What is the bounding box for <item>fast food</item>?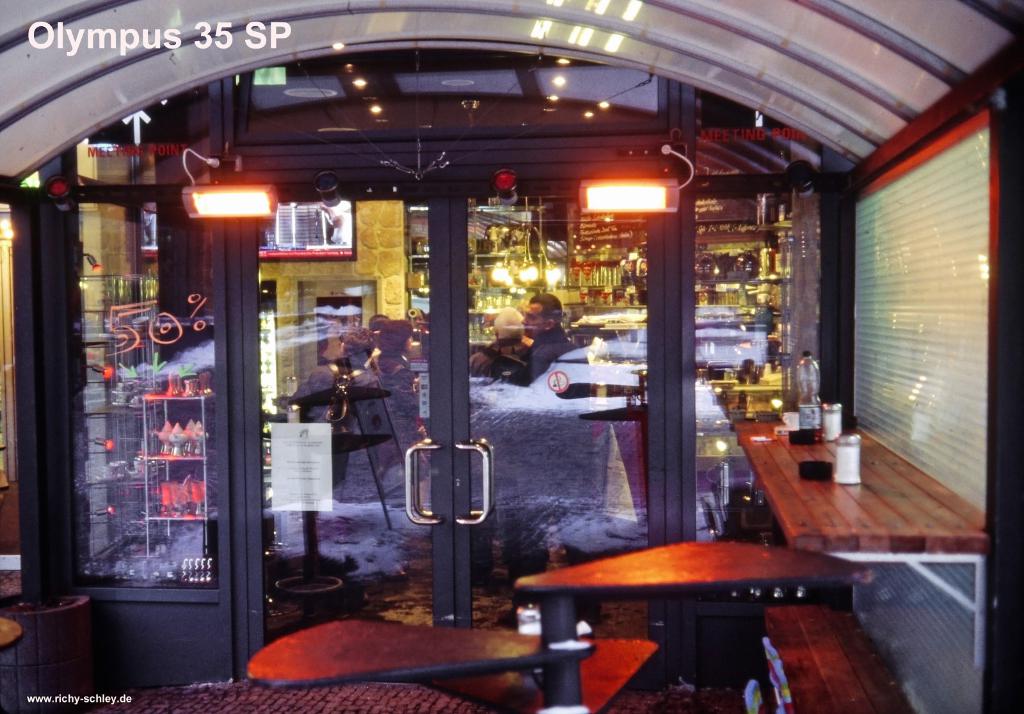
select_region(157, 421, 169, 455).
